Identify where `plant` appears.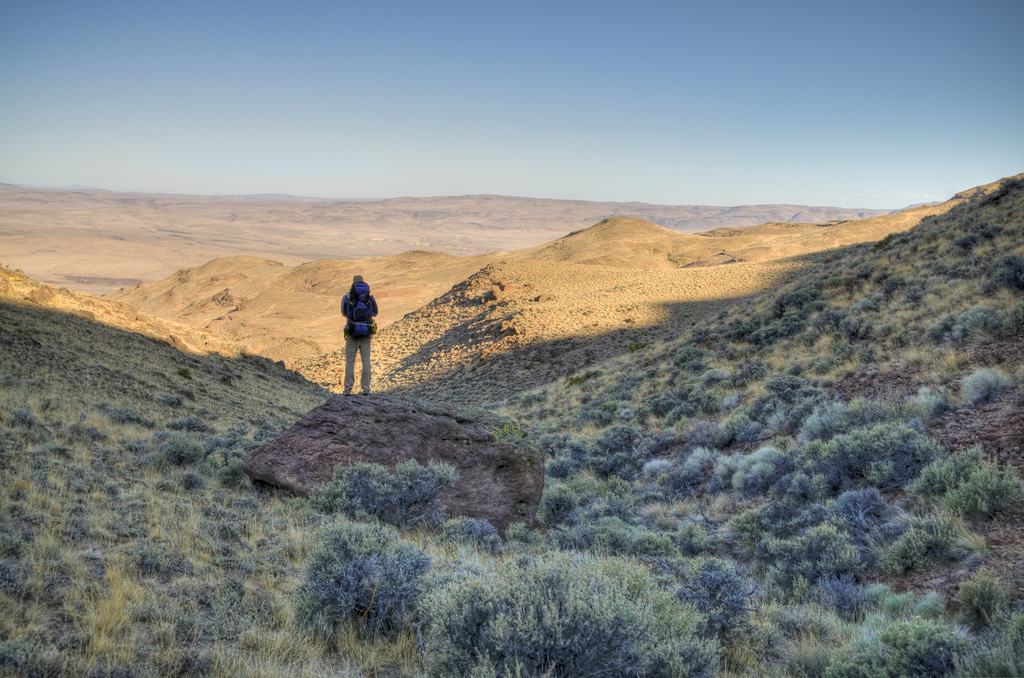
Appears at box(804, 459, 832, 500).
